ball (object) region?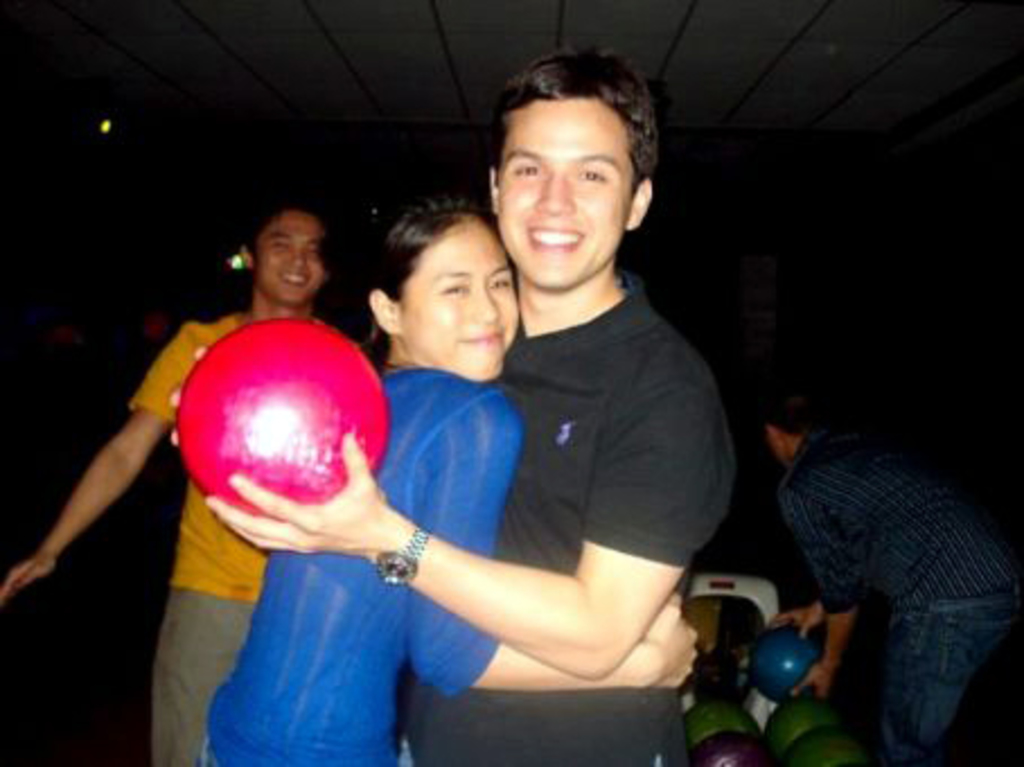
detection(778, 724, 857, 765)
